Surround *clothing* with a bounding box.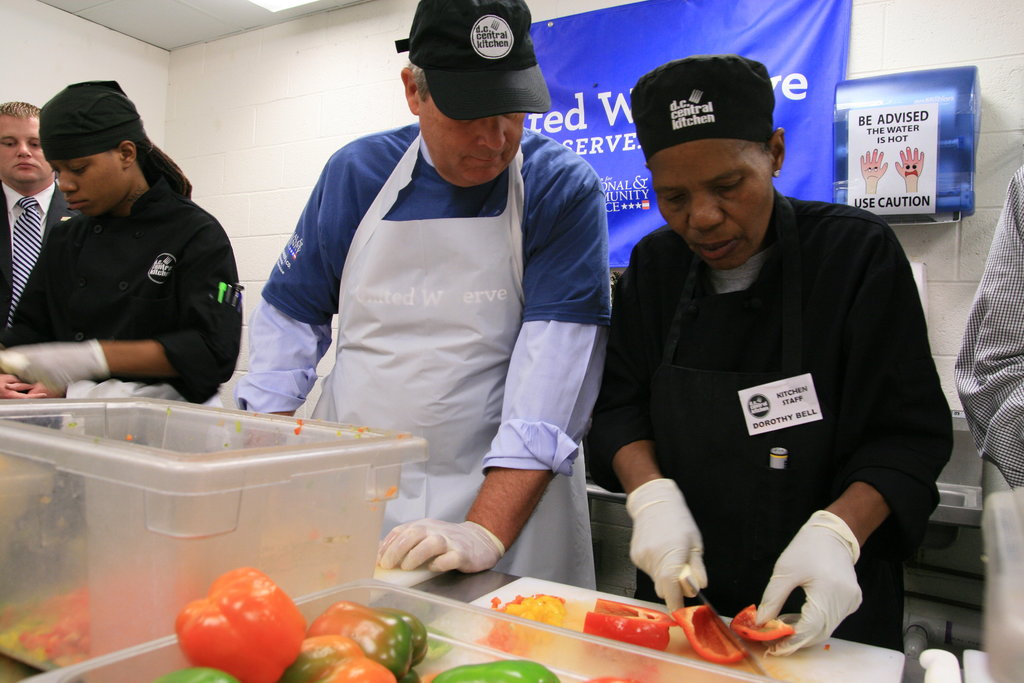
rect(233, 120, 612, 589).
